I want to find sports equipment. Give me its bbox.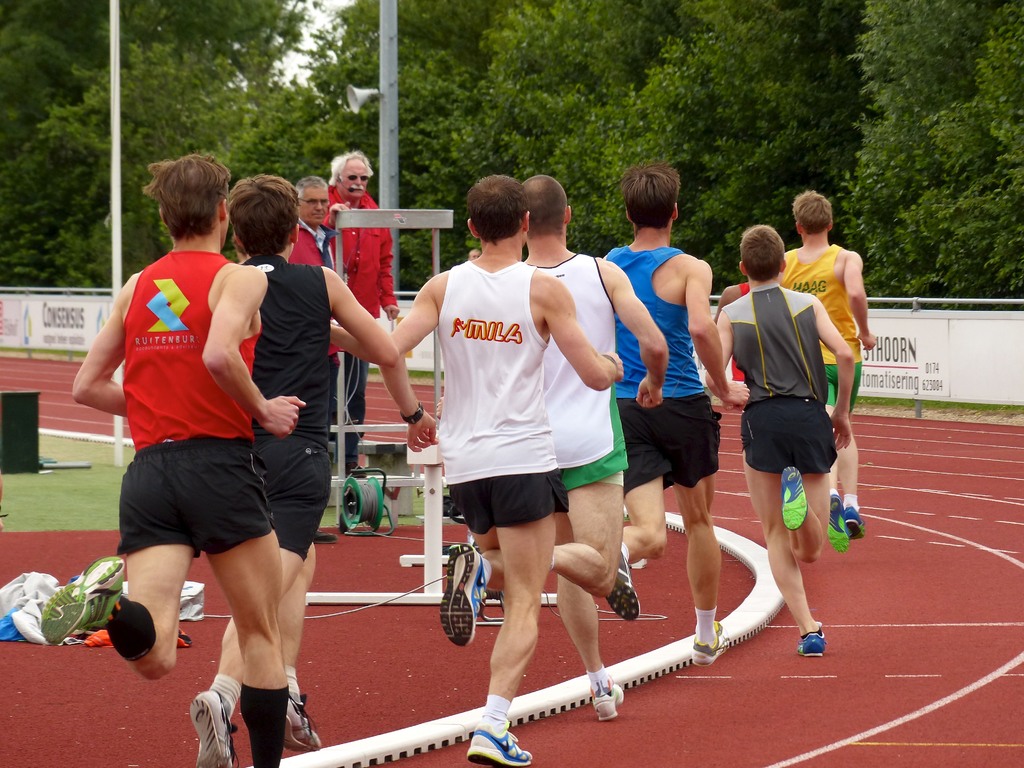
l=795, t=621, r=826, b=656.
